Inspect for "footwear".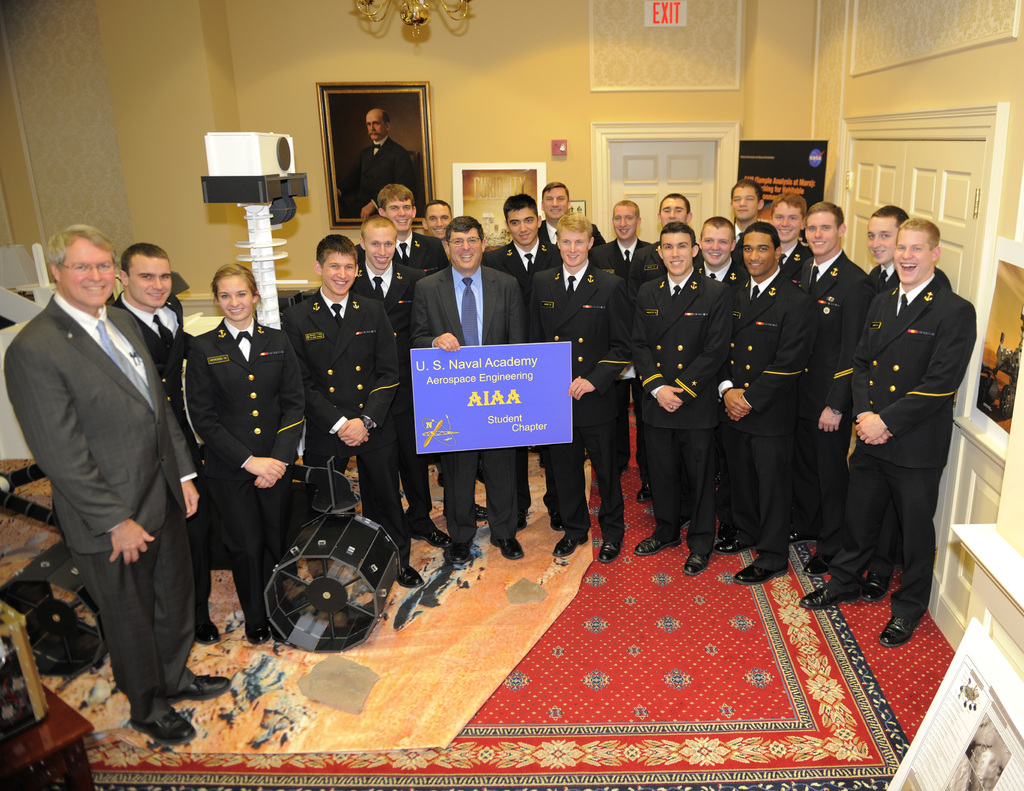
Inspection: detection(451, 543, 471, 566).
